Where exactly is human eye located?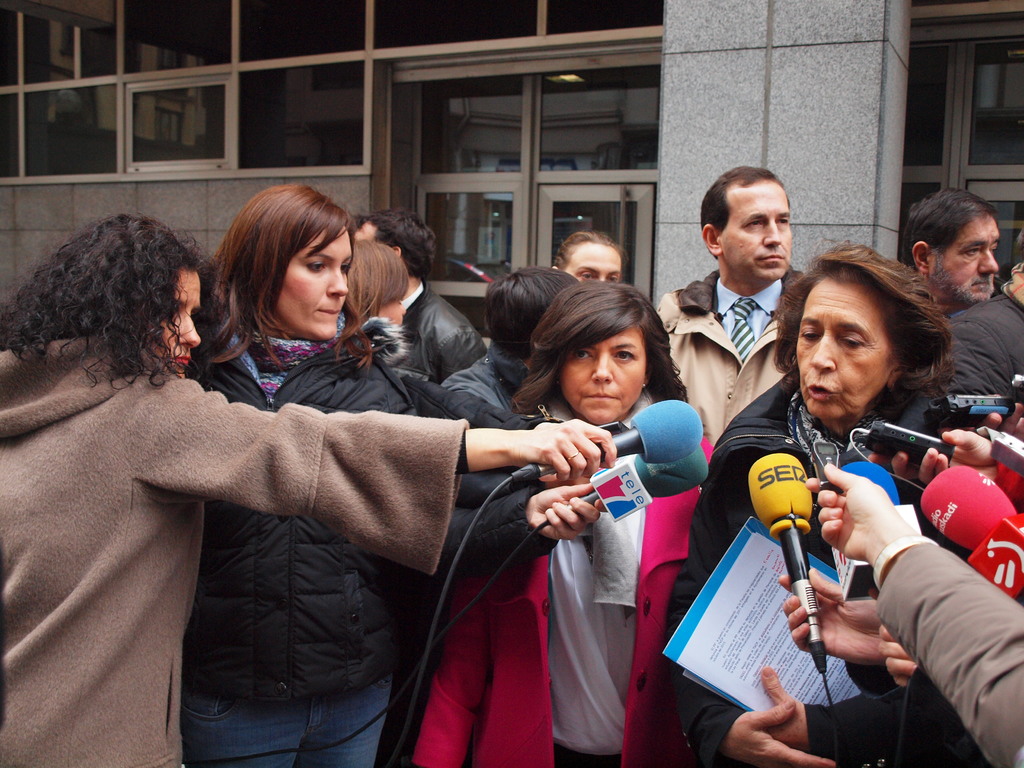
Its bounding box is locate(578, 270, 596, 282).
